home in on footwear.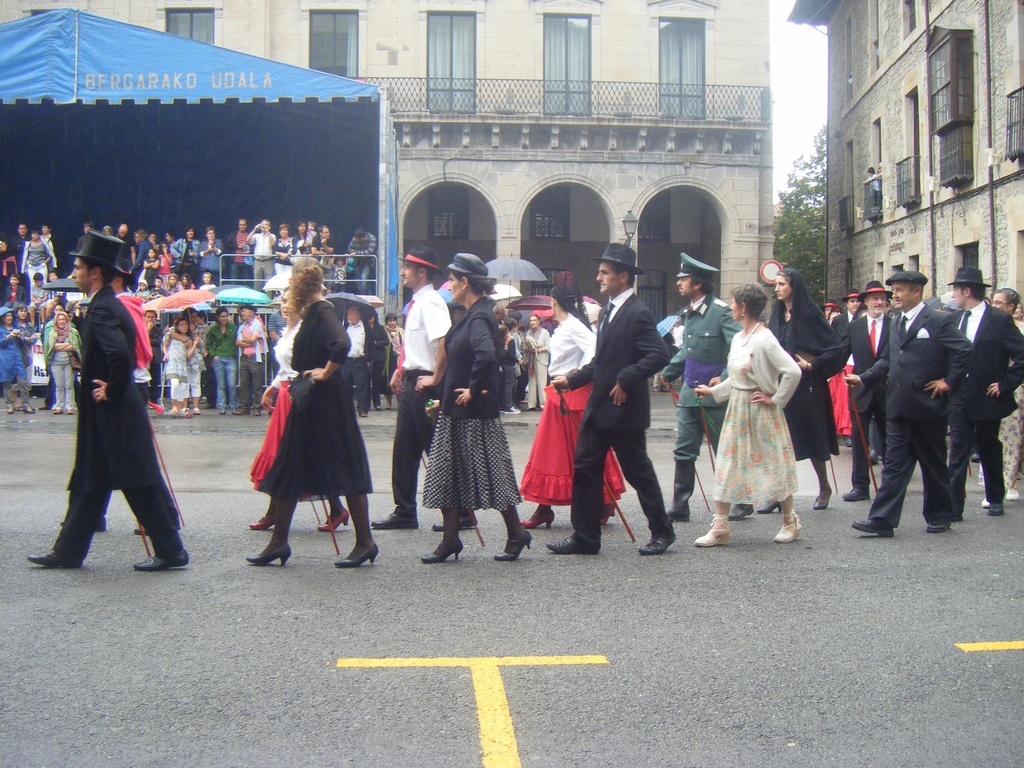
Homed in at rect(133, 520, 182, 537).
